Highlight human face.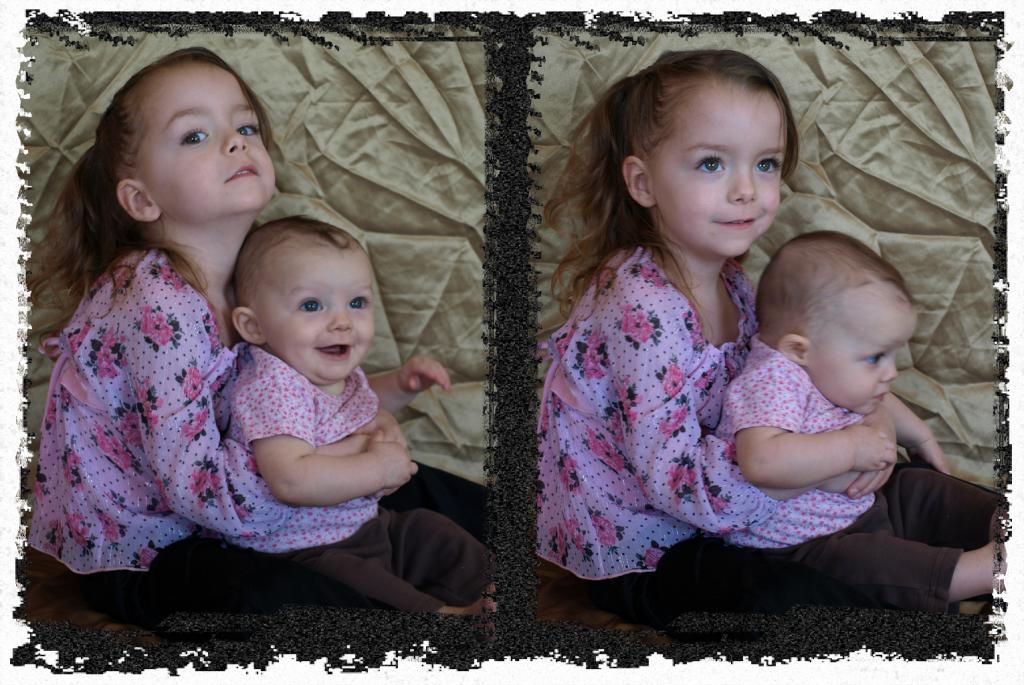
Highlighted region: region(807, 280, 916, 421).
